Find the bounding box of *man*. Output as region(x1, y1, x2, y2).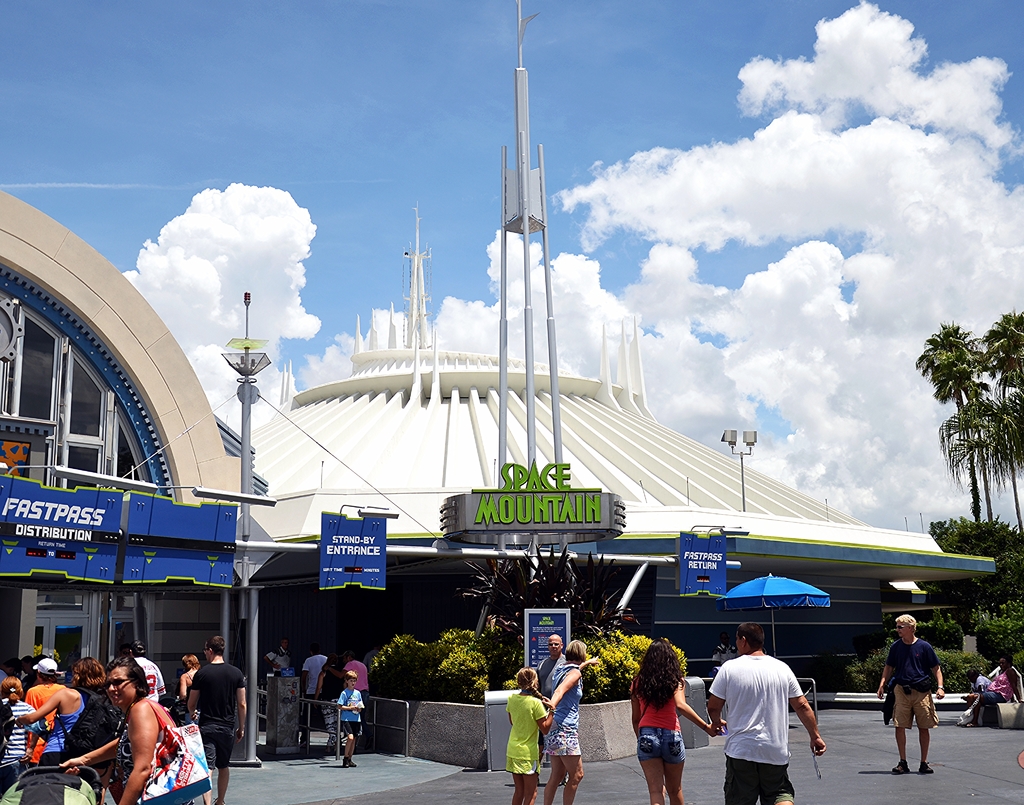
region(876, 610, 945, 776).
